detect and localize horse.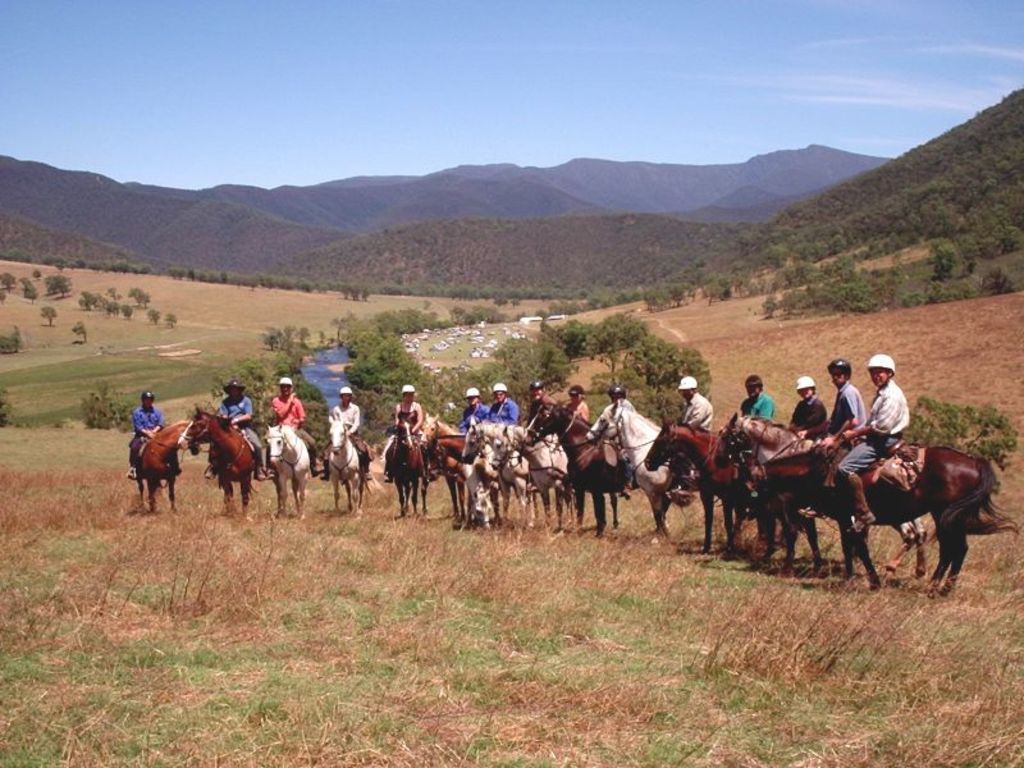
Localized at [262,424,314,517].
